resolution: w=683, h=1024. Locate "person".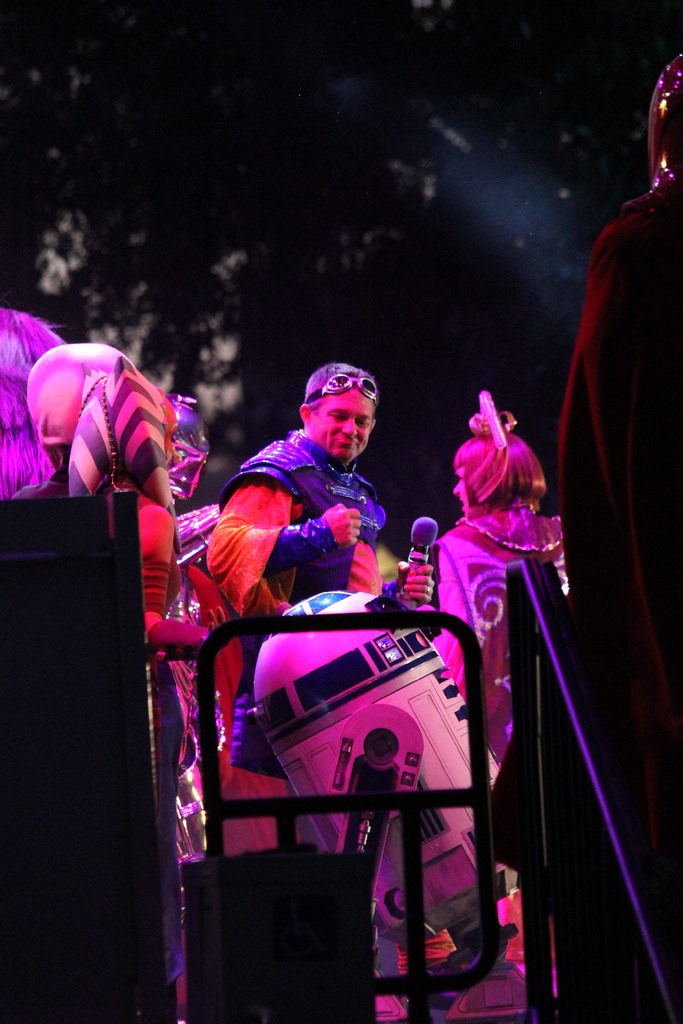
205/365/436/858.
